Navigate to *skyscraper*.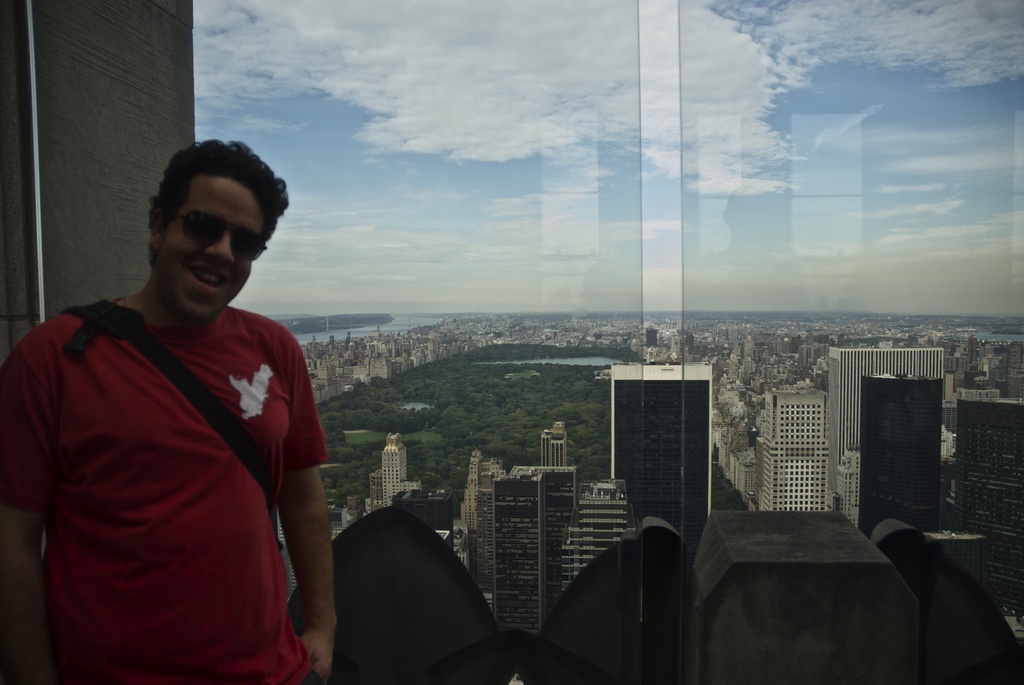
Navigation target: [x1=609, y1=354, x2=710, y2=542].
